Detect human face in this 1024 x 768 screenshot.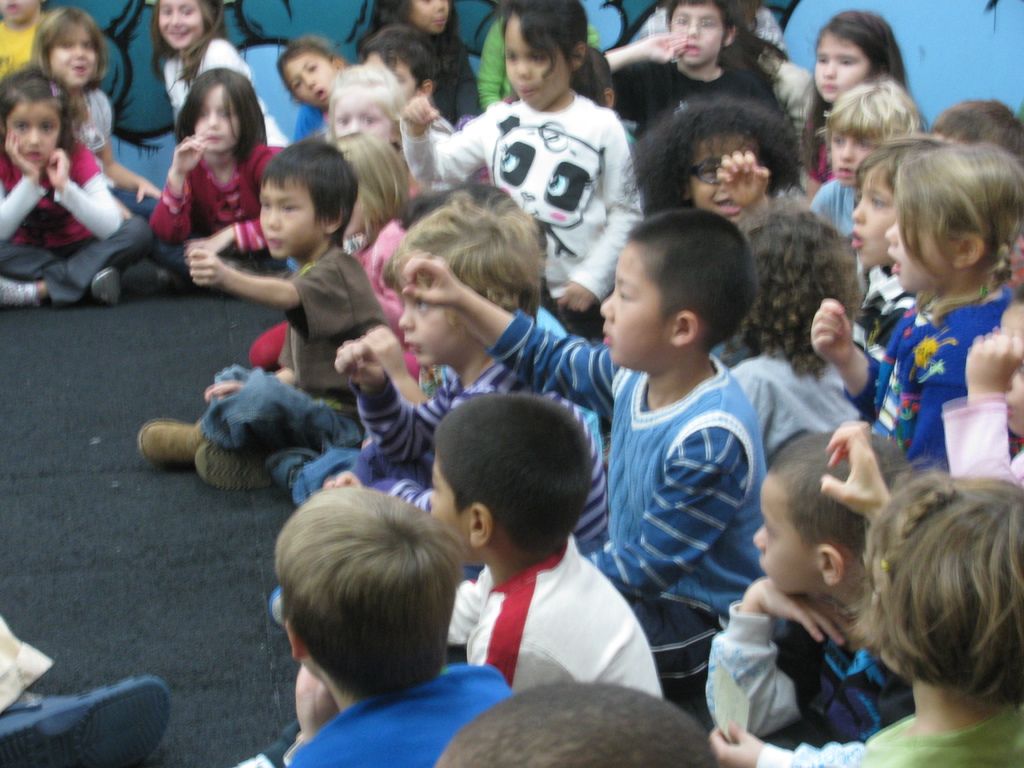
Detection: [left=195, top=87, right=242, bottom=147].
